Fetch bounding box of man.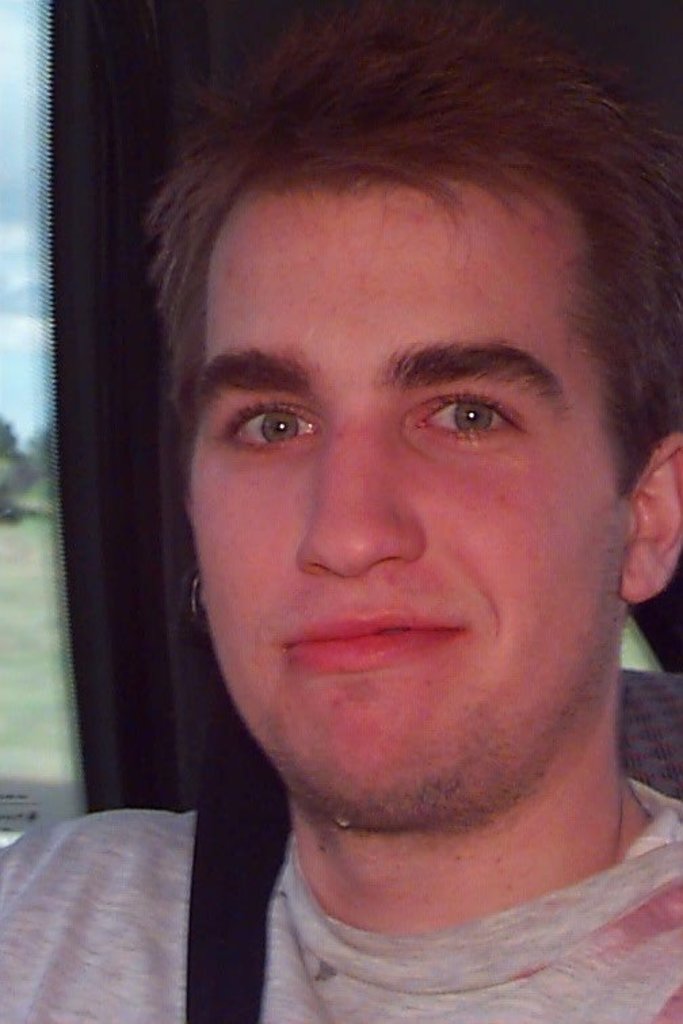
Bbox: bbox=[0, 0, 682, 1023].
